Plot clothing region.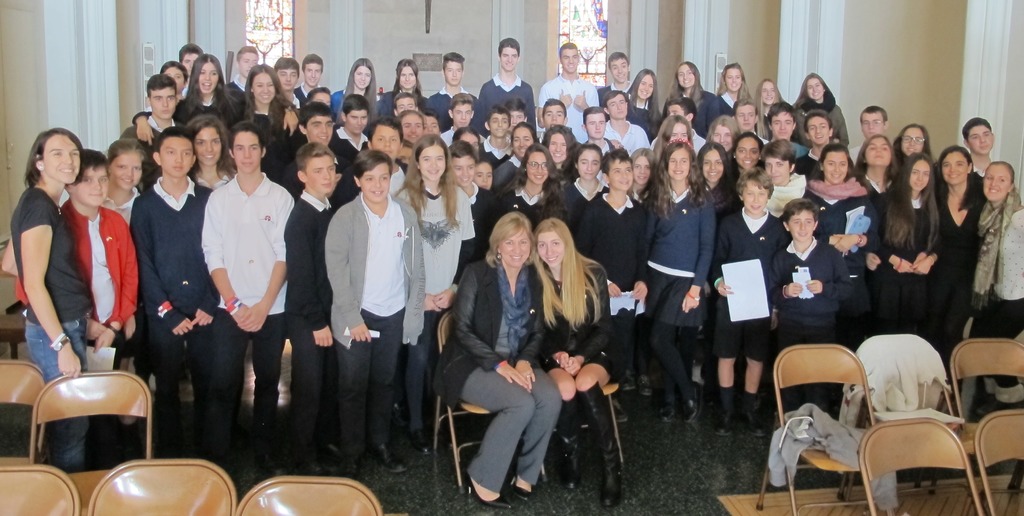
Plotted at 773,252,848,310.
